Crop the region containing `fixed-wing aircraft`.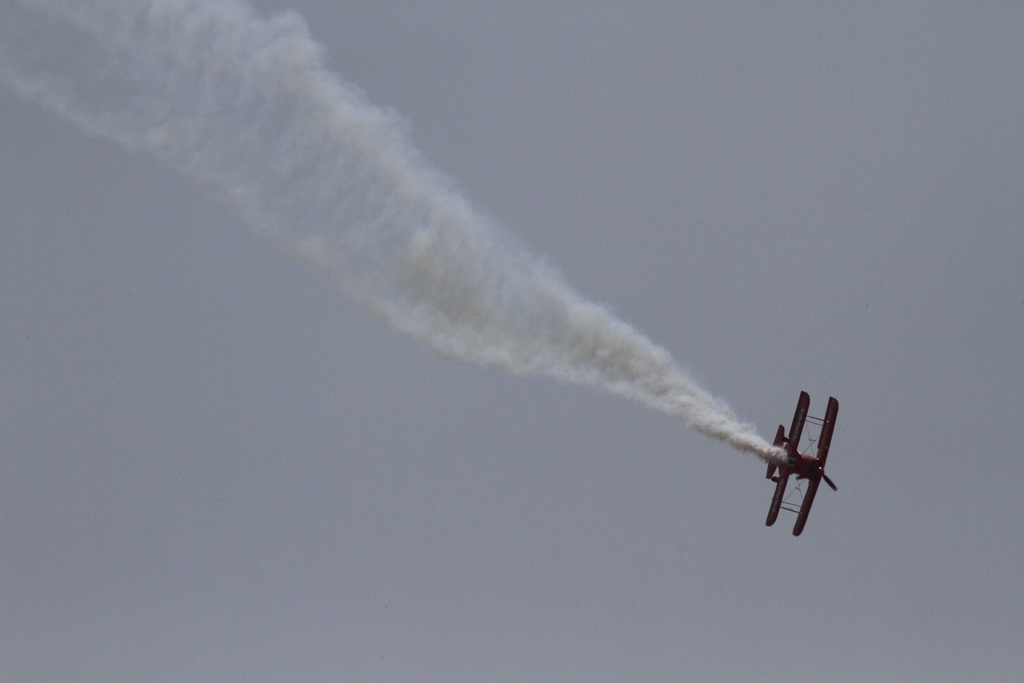
Crop region: detection(762, 390, 840, 535).
